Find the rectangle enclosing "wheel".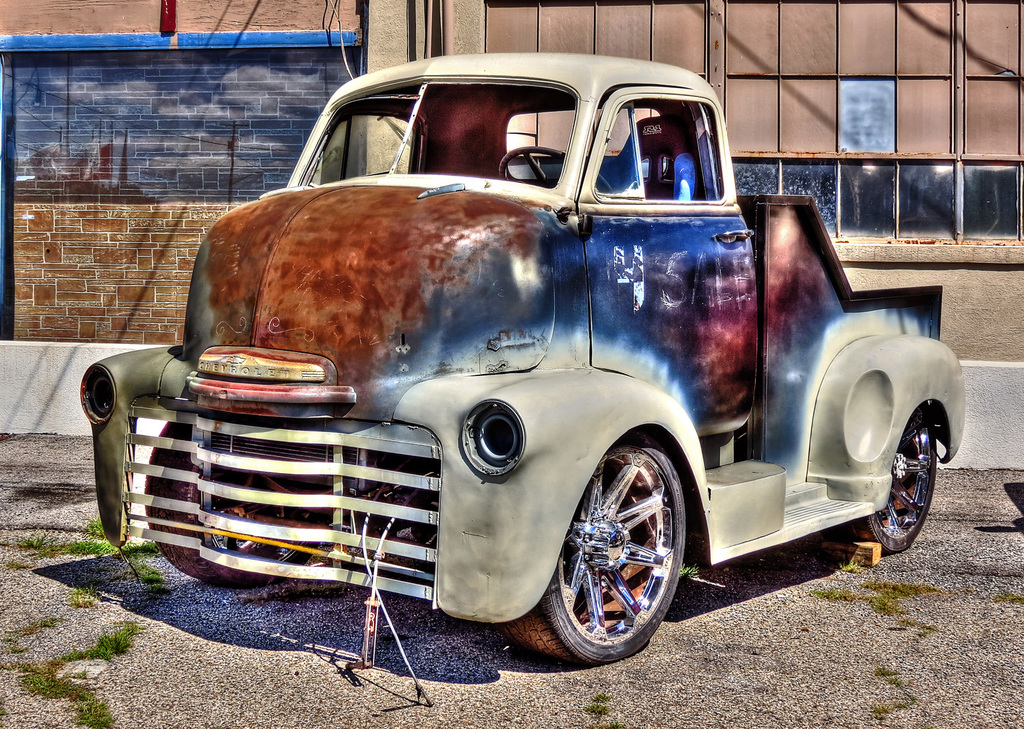
l=840, t=403, r=937, b=554.
